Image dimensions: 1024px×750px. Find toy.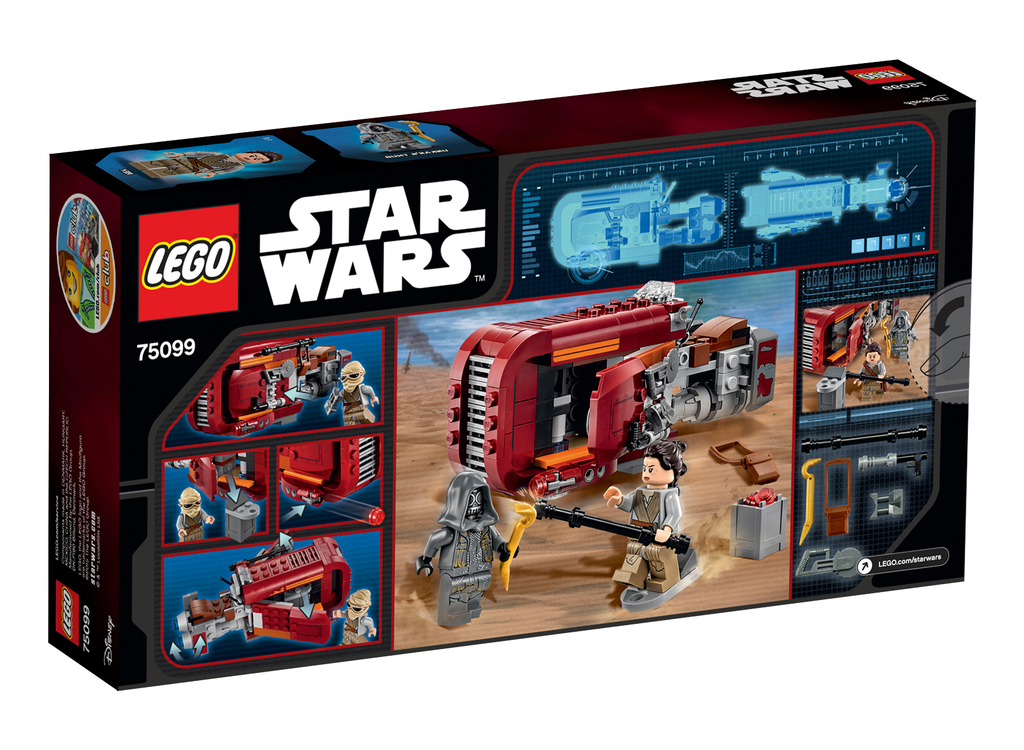
163,451,267,505.
